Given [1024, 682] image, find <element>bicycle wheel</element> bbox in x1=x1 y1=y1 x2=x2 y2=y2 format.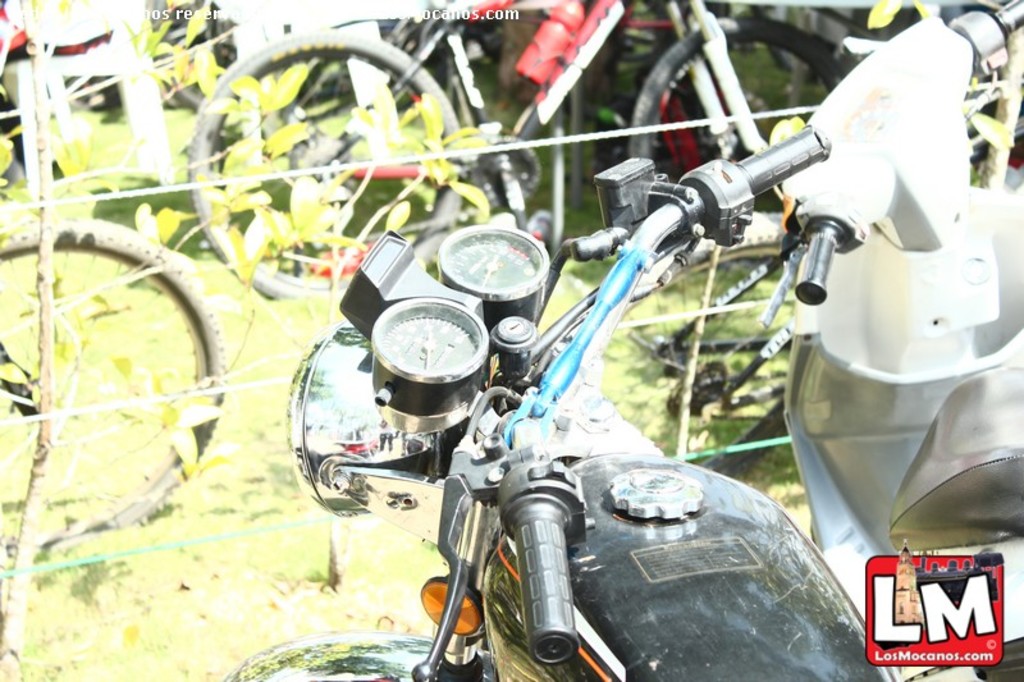
x1=0 y1=215 x2=227 y2=546.
